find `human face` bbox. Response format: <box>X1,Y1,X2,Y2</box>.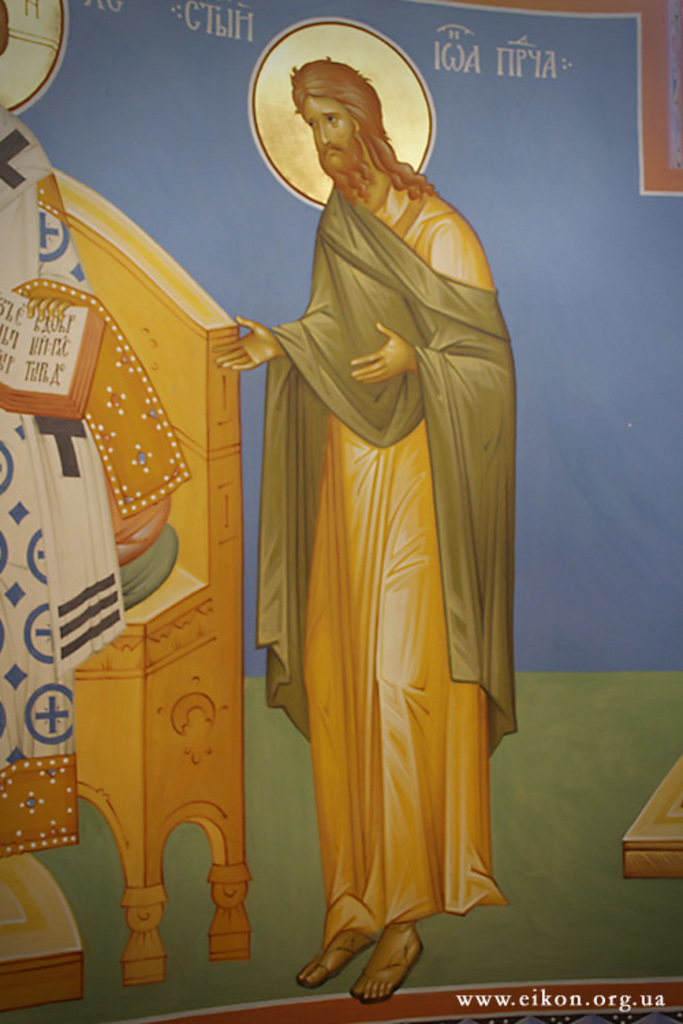
<box>305,94,355,172</box>.
